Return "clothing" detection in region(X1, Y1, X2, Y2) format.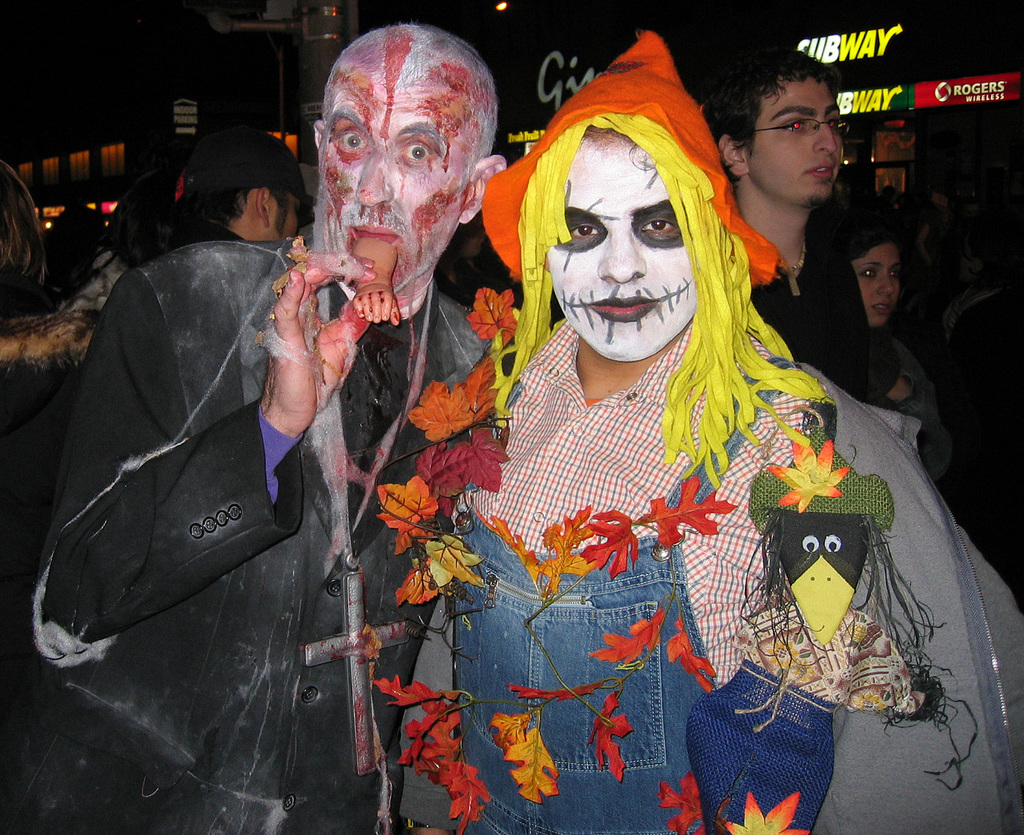
region(759, 224, 880, 398).
